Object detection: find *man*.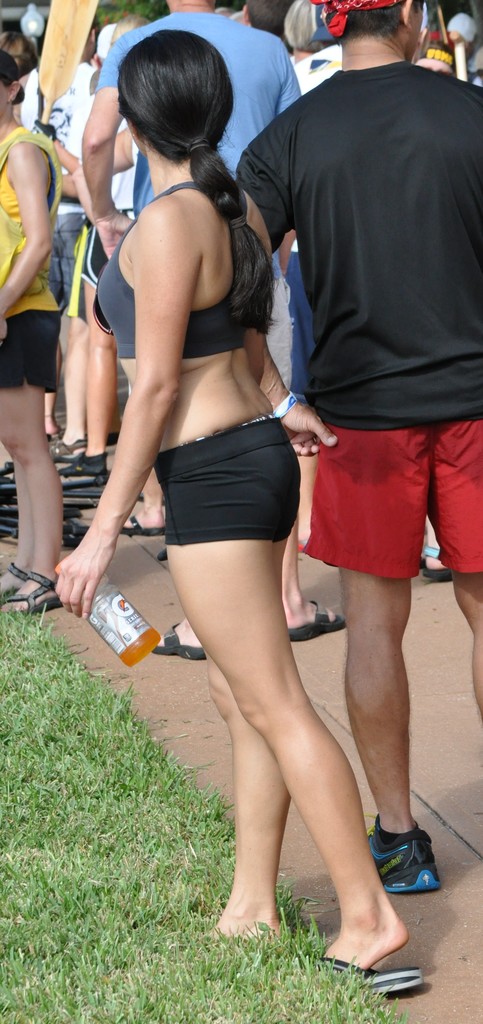
rect(76, 0, 351, 671).
